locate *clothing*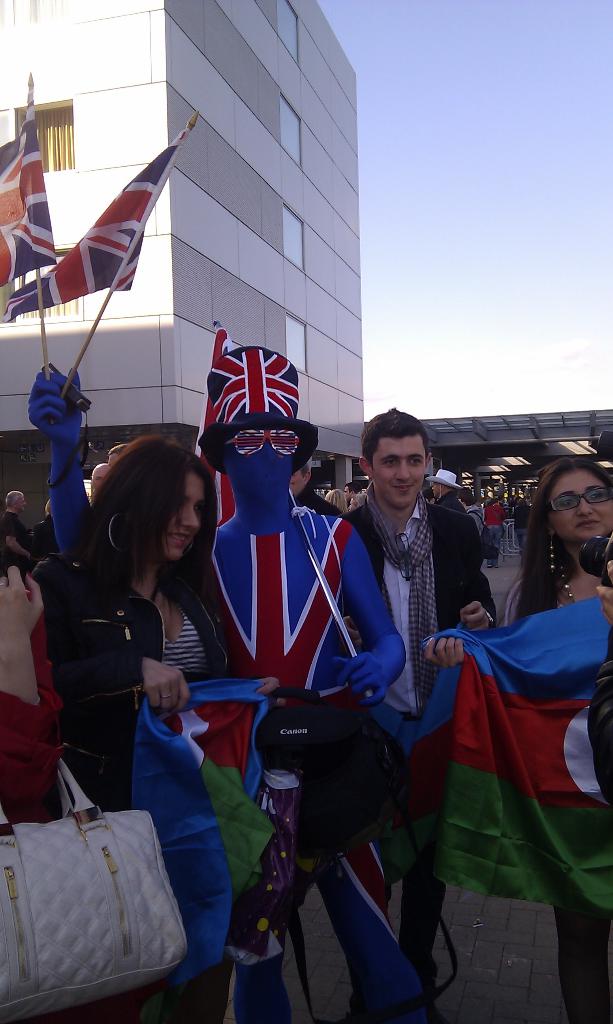
(0,588,65,824)
